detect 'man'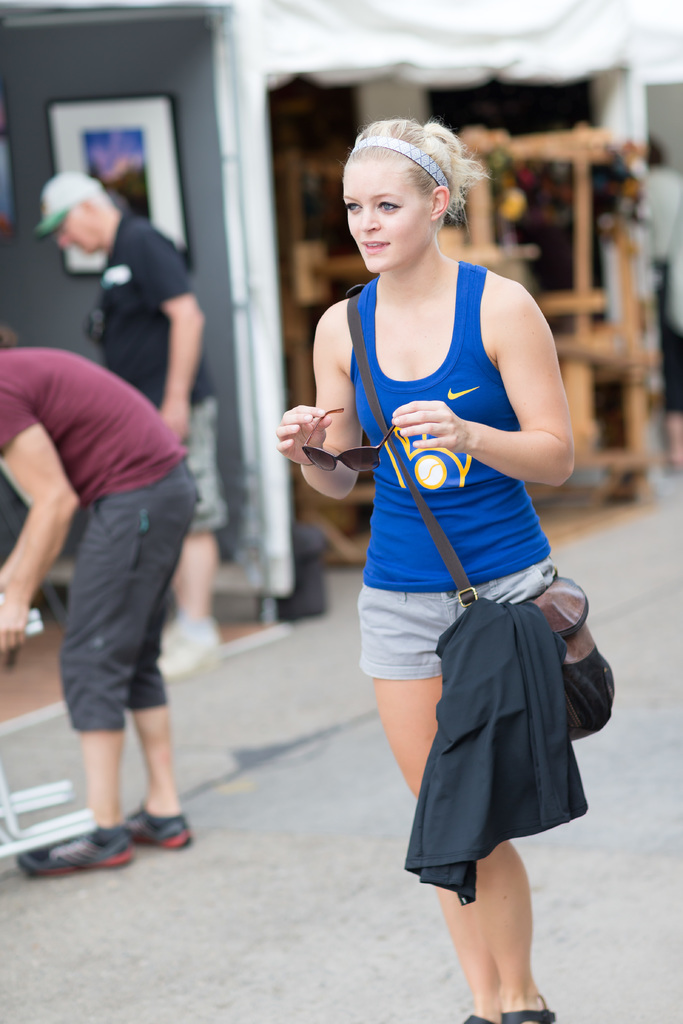
(29,164,214,676)
